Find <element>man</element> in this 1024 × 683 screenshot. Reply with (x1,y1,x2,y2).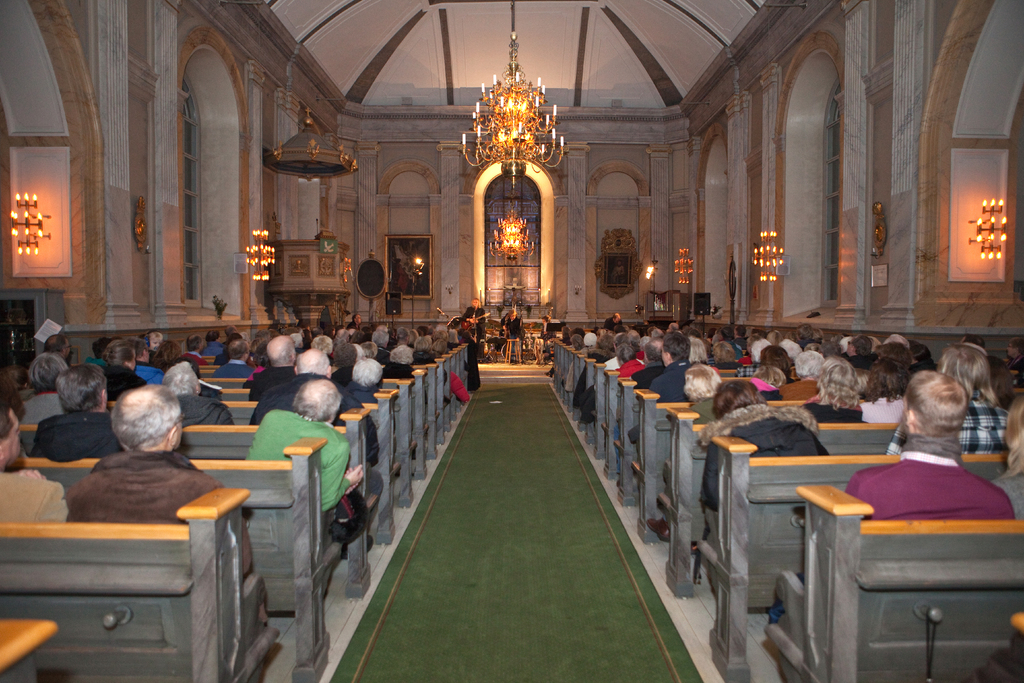
(31,365,125,460).
